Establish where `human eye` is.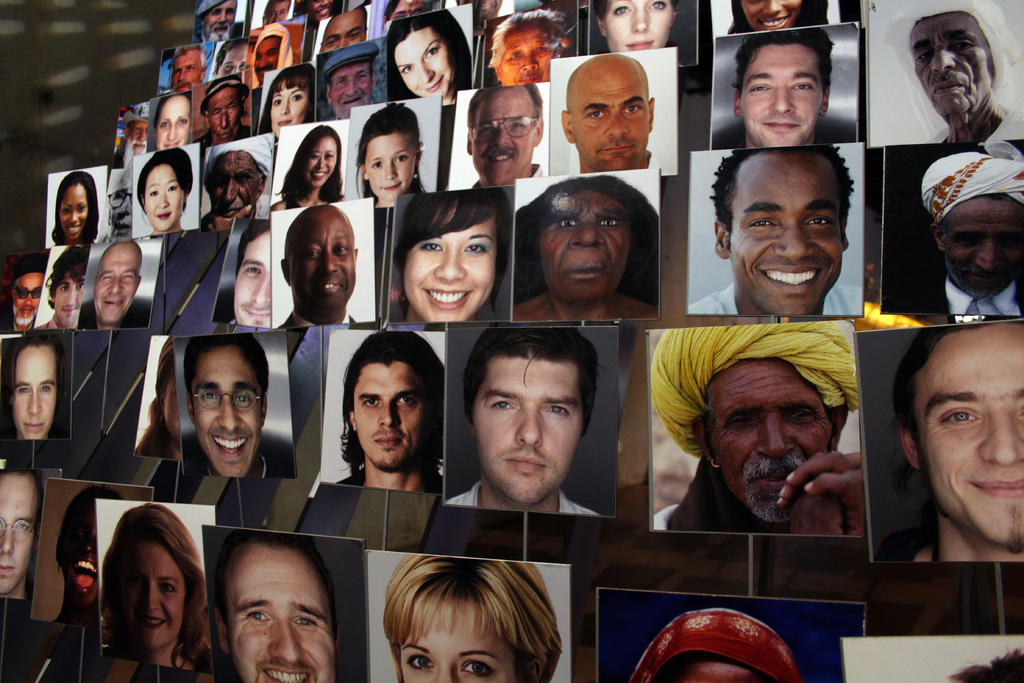
Established at bbox(339, 78, 346, 85).
